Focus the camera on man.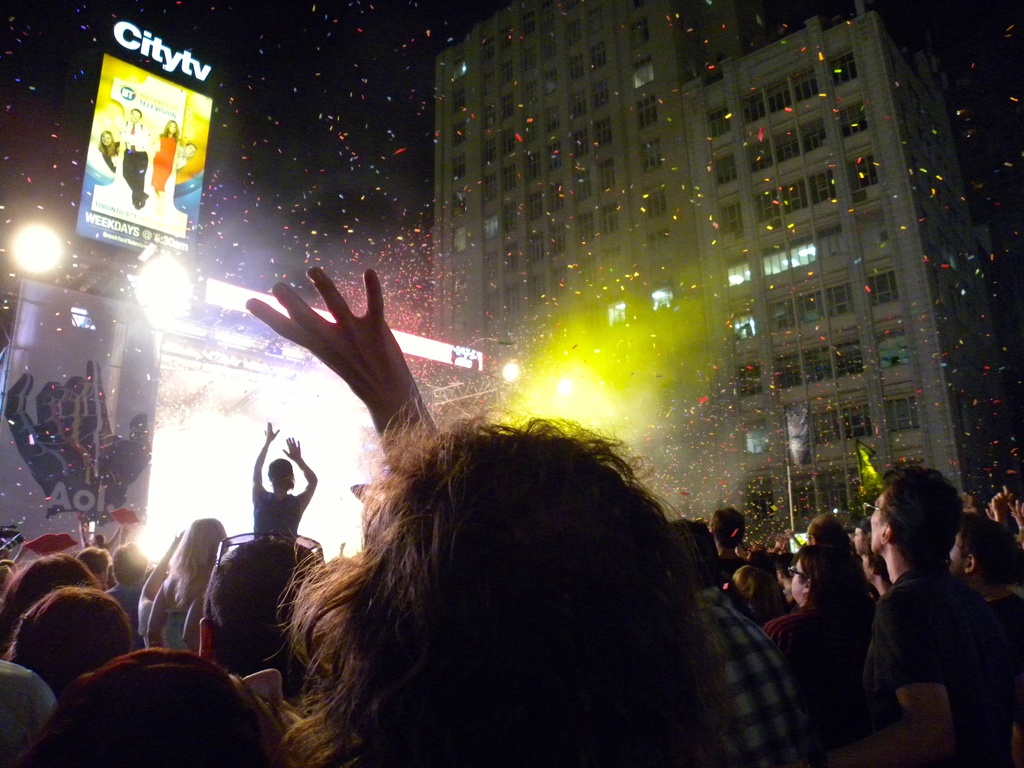
Focus region: pyautogui.locateOnScreen(944, 513, 1020, 631).
